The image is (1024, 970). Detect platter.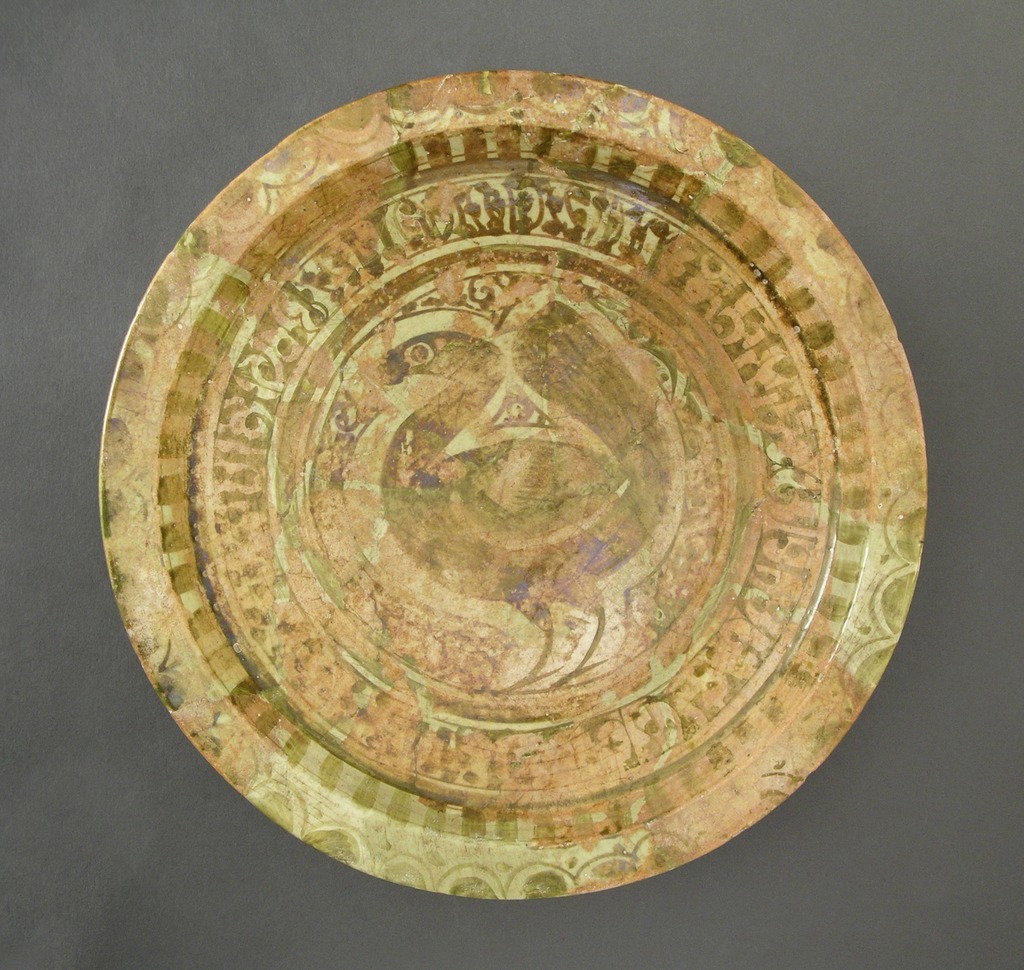
Detection: l=100, t=73, r=925, b=904.
